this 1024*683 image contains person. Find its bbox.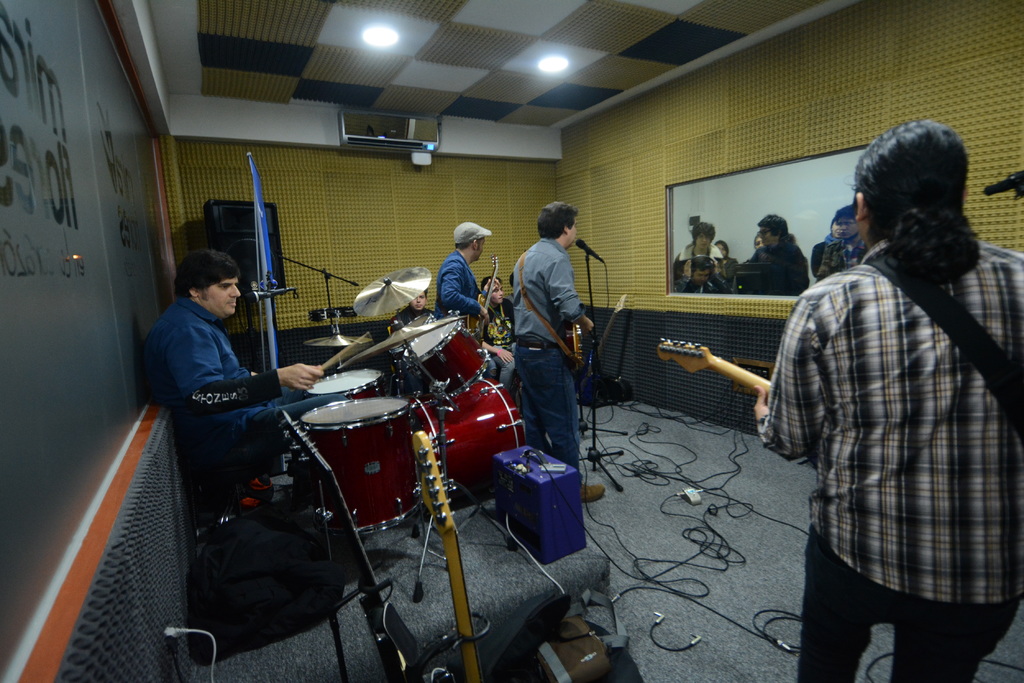
750:120:1023:682.
